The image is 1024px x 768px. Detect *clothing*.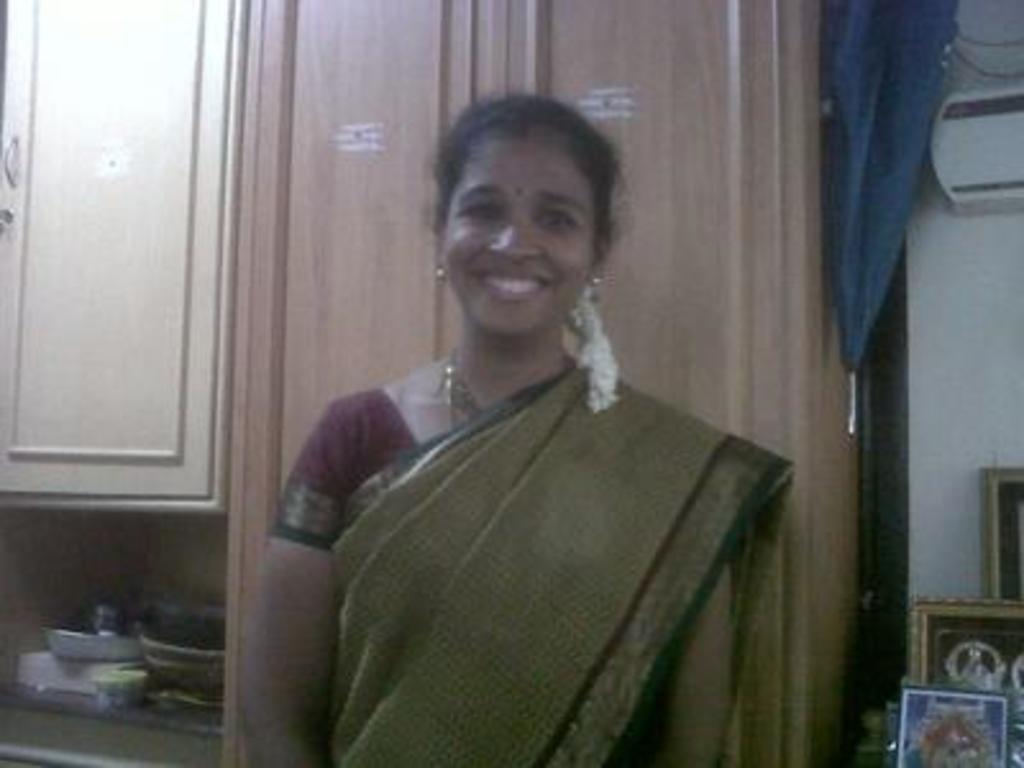
Detection: 271,392,799,765.
